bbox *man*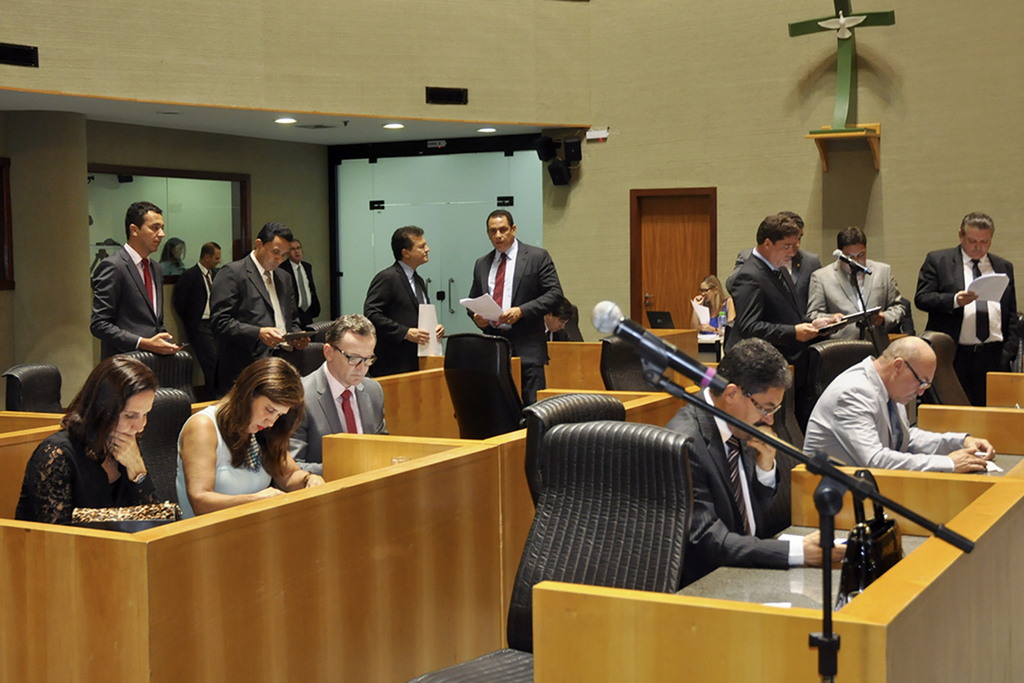
rect(364, 223, 449, 379)
